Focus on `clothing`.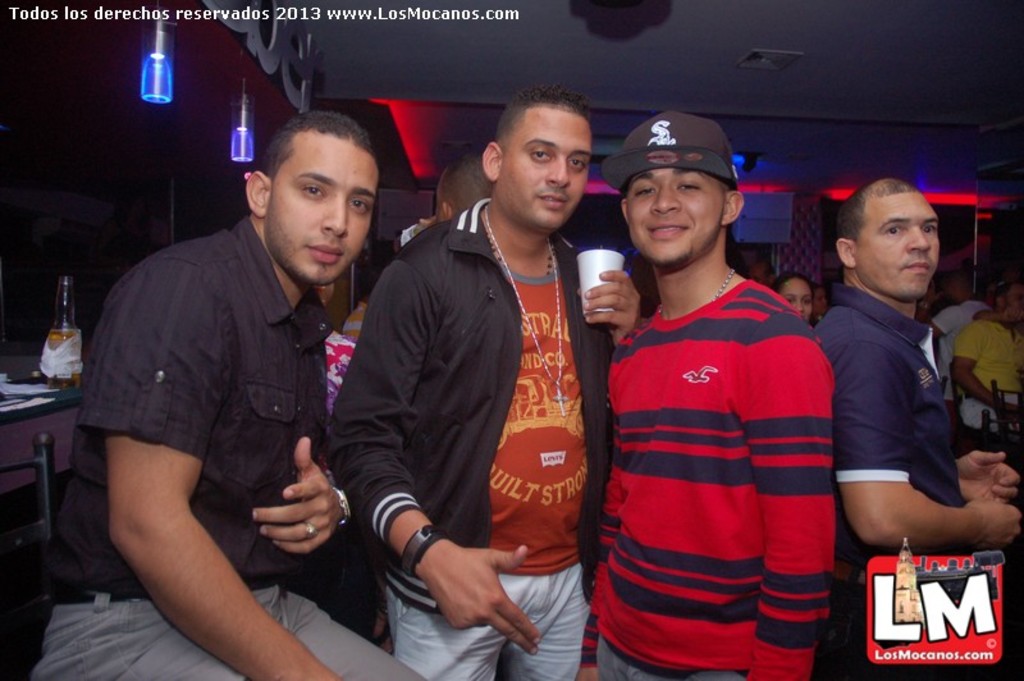
Focused at crop(959, 317, 1019, 456).
